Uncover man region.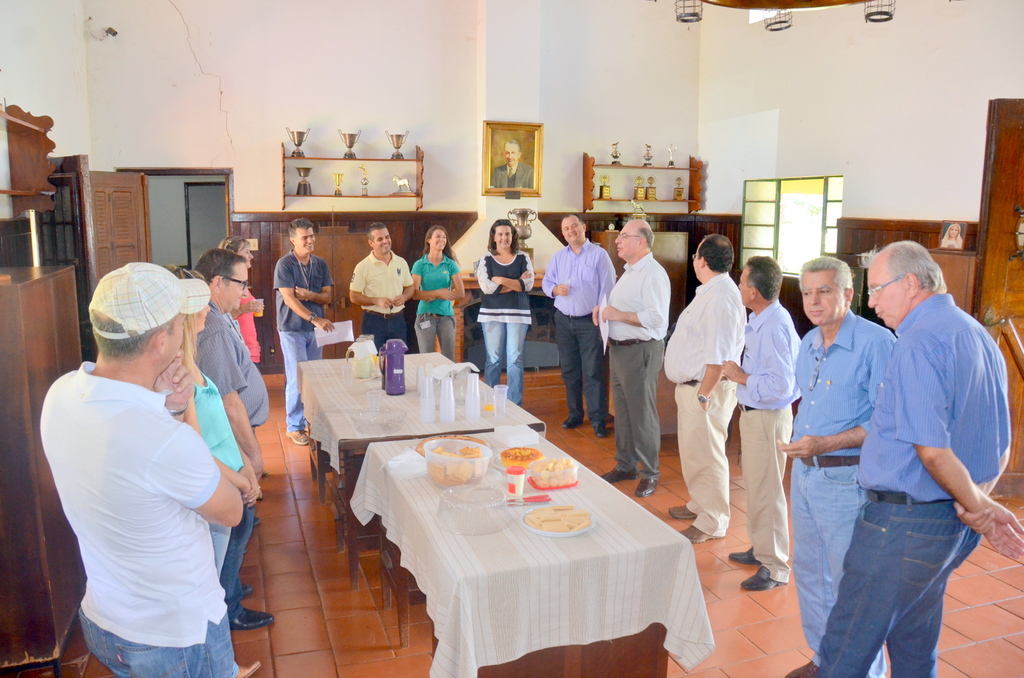
Uncovered: box=[273, 218, 335, 449].
